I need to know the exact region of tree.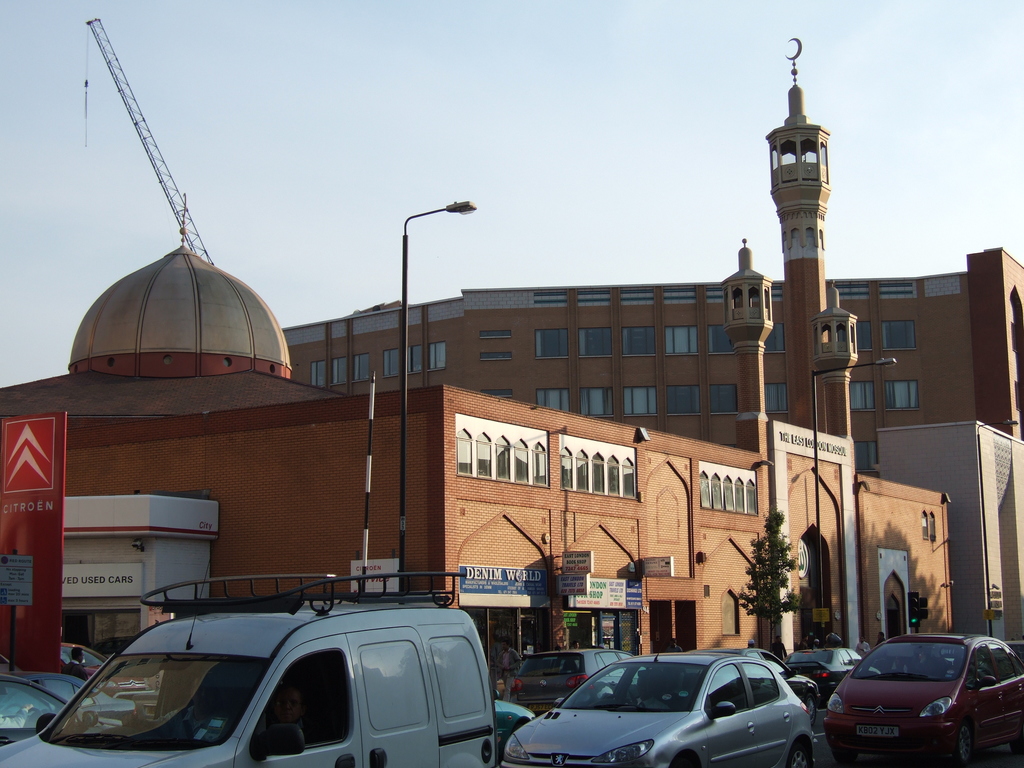
Region: locate(739, 511, 799, 662).
